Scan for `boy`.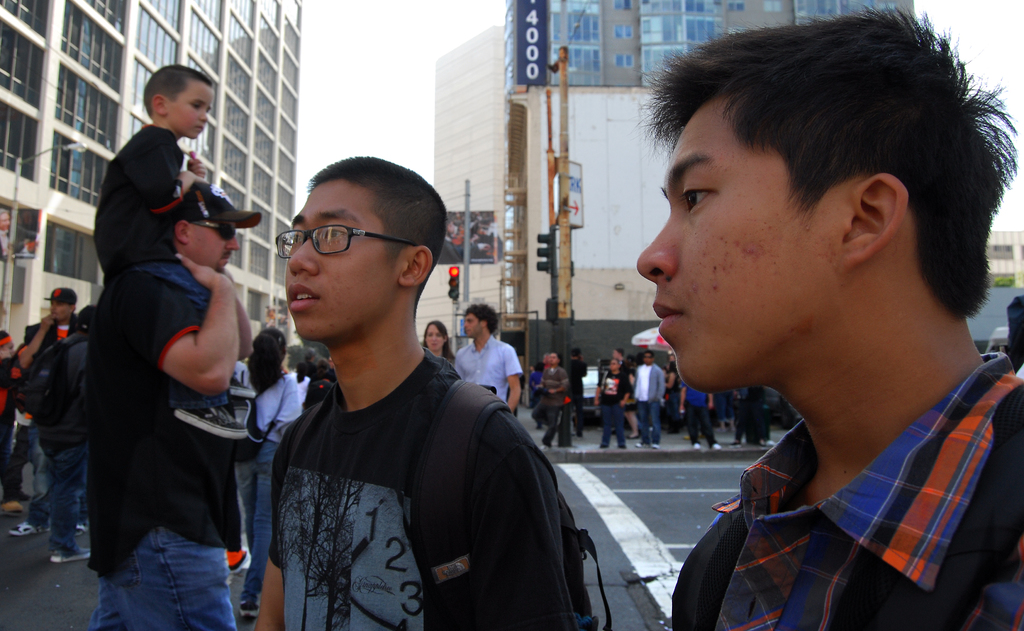
Scan result: (x1=88, y1=62, x2=254, y2=435).
